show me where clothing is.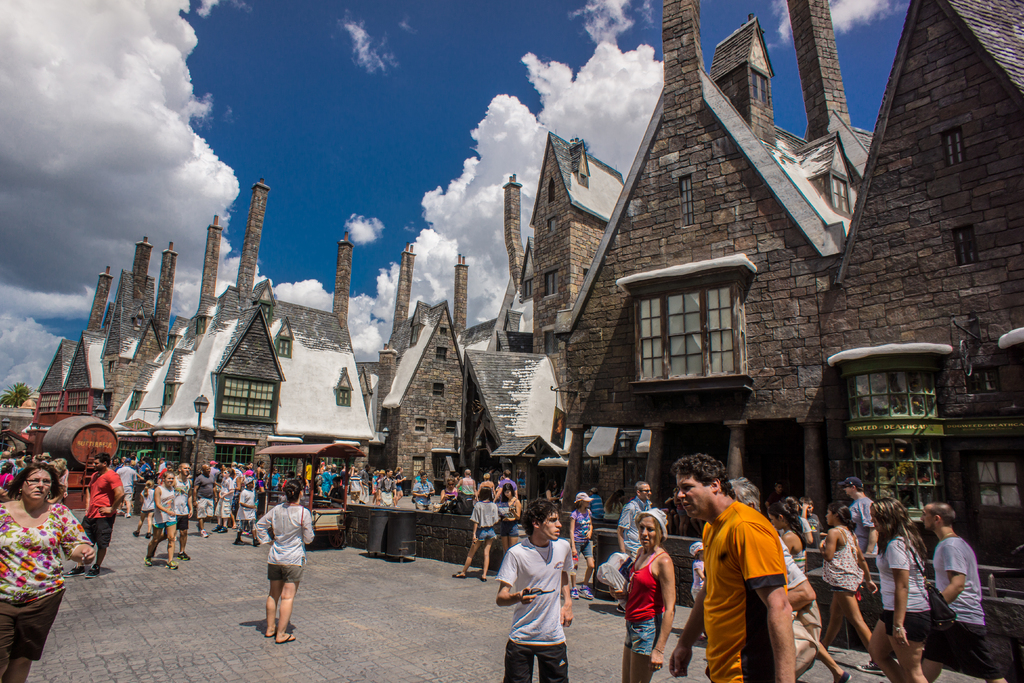
clothing is at box(783, 547, 808, 588).
